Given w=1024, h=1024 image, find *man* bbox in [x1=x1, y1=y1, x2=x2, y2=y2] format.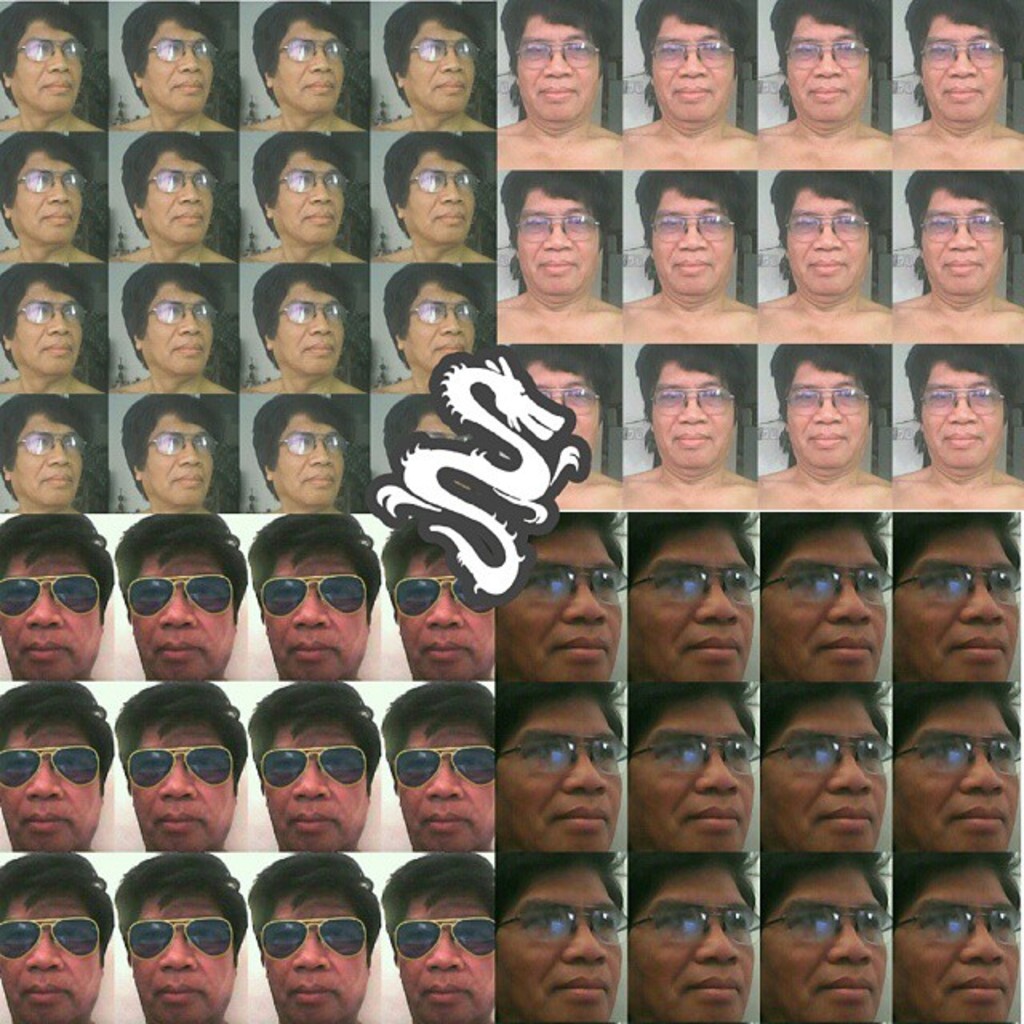
[x1=757, y1=680, x2=890, y2=851].
